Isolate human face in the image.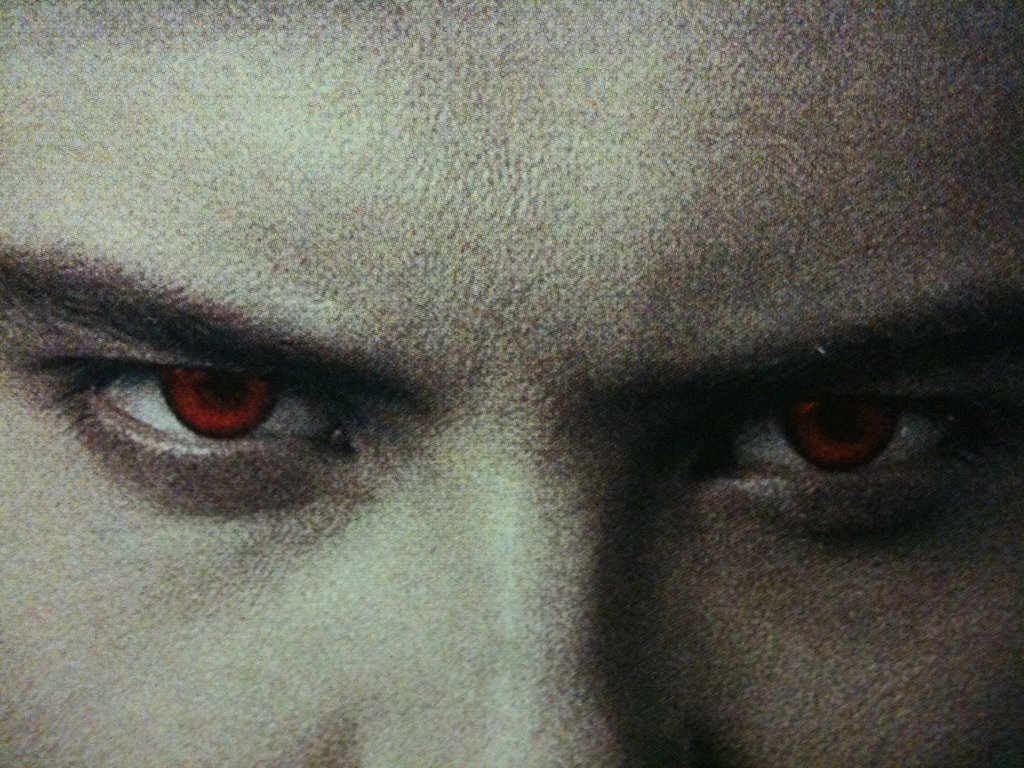
Isolated region: bbox=(0, 0, 1023, 767).
